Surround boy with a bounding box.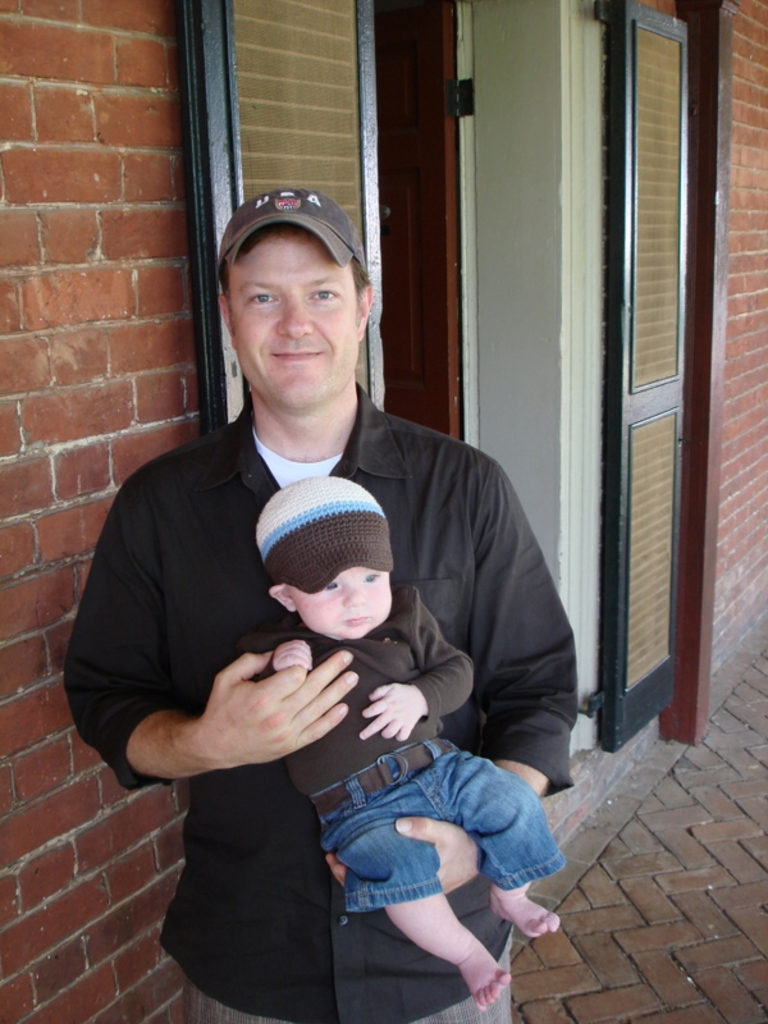
bbox=[221, 502, 562, 993].
